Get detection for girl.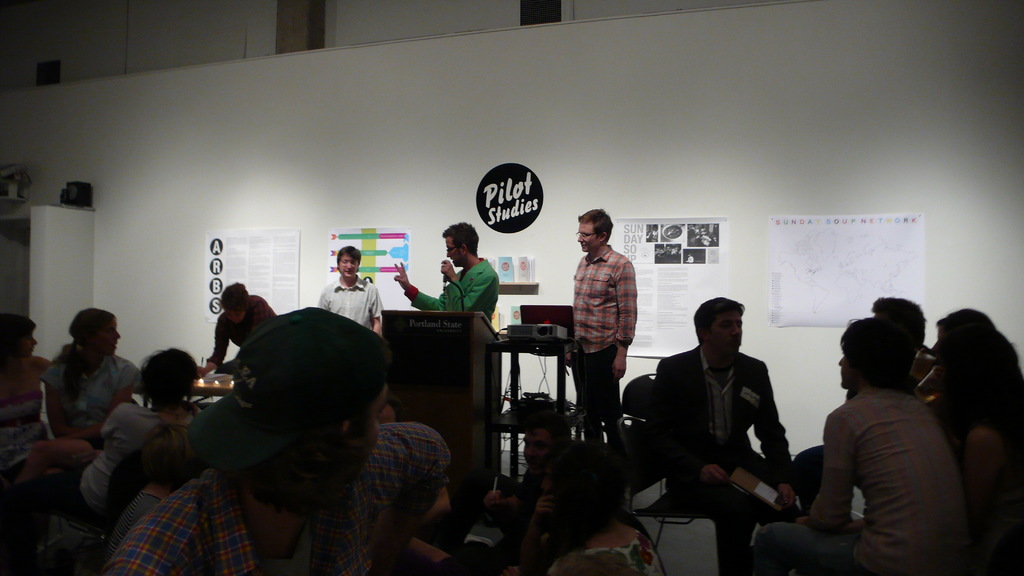
Detection: rect(749, 321, 966, 575).
